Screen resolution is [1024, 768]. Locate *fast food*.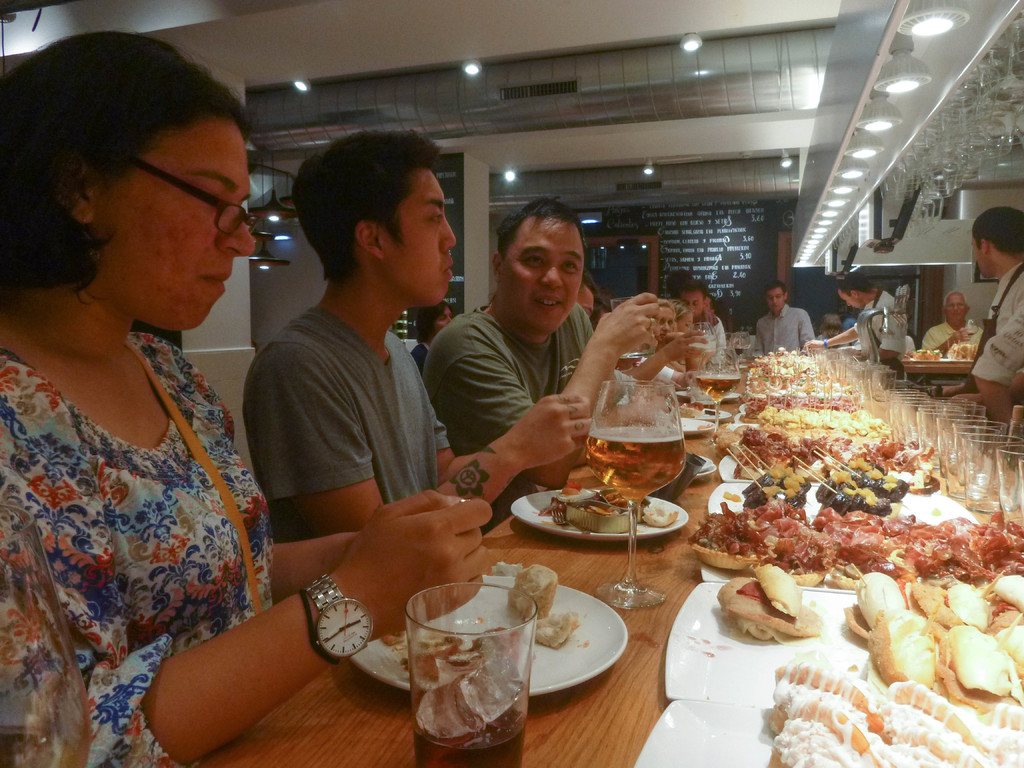
region(868, 607, 941, 692).
